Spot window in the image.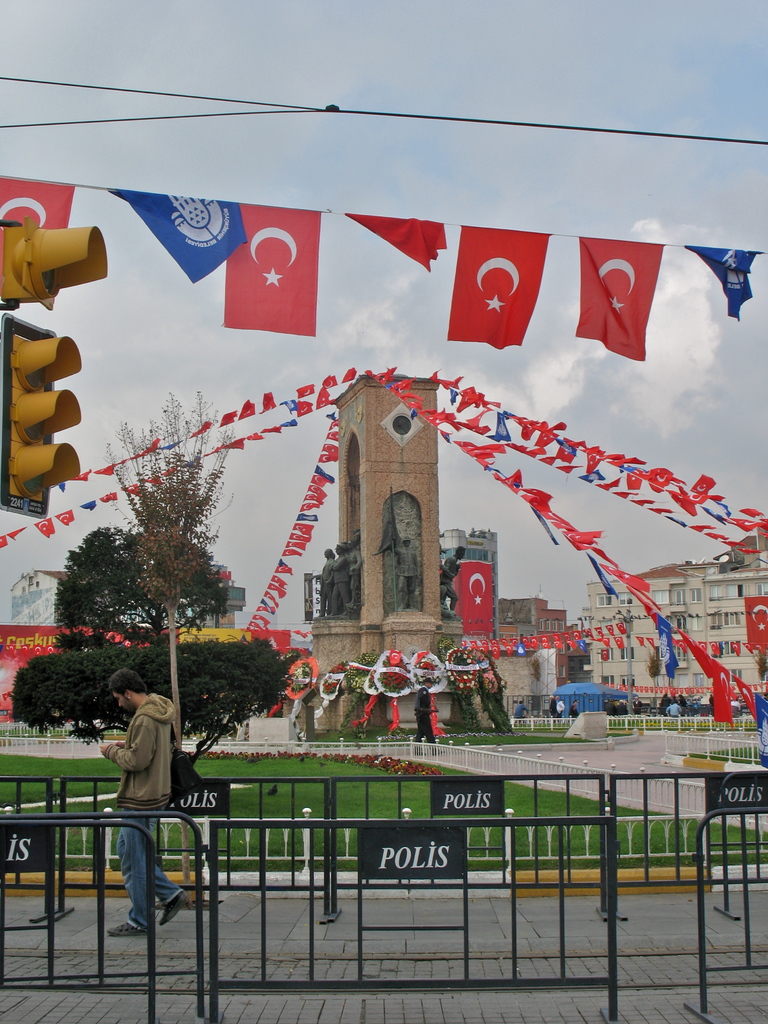
window found at [653,590,669,602].
